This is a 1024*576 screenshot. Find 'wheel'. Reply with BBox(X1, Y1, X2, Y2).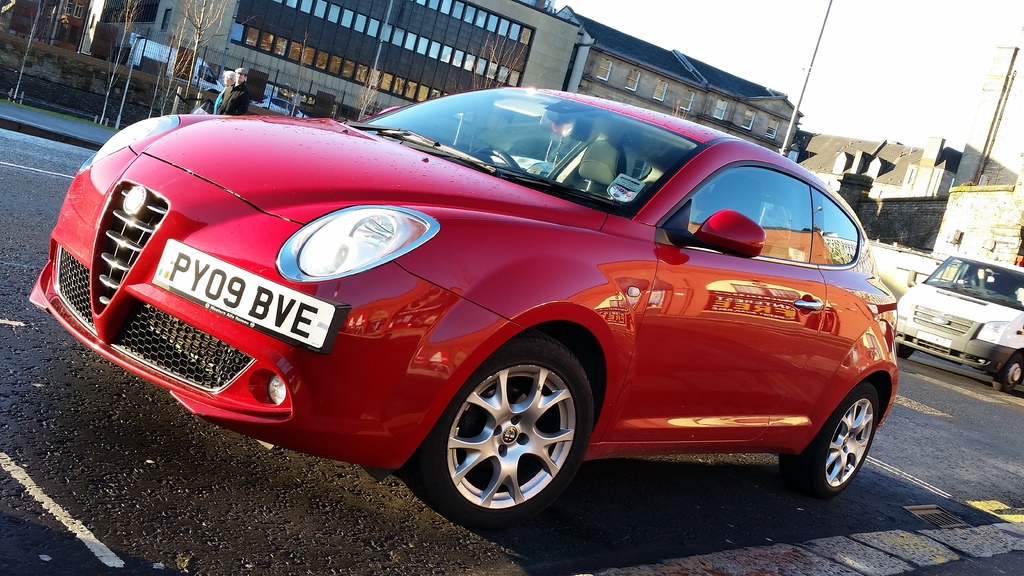
BBox(423, 333, 593, 527).
